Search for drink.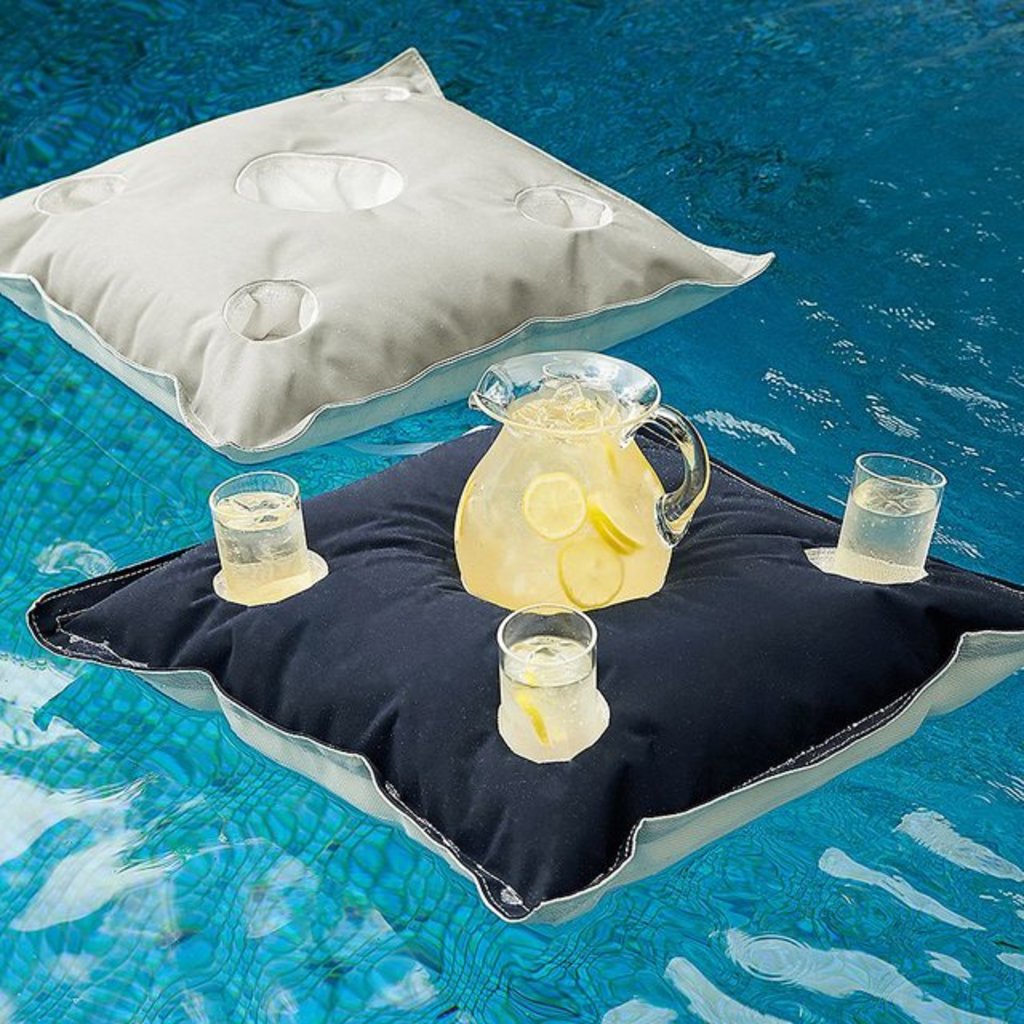
Found at 504 637 589 746.
